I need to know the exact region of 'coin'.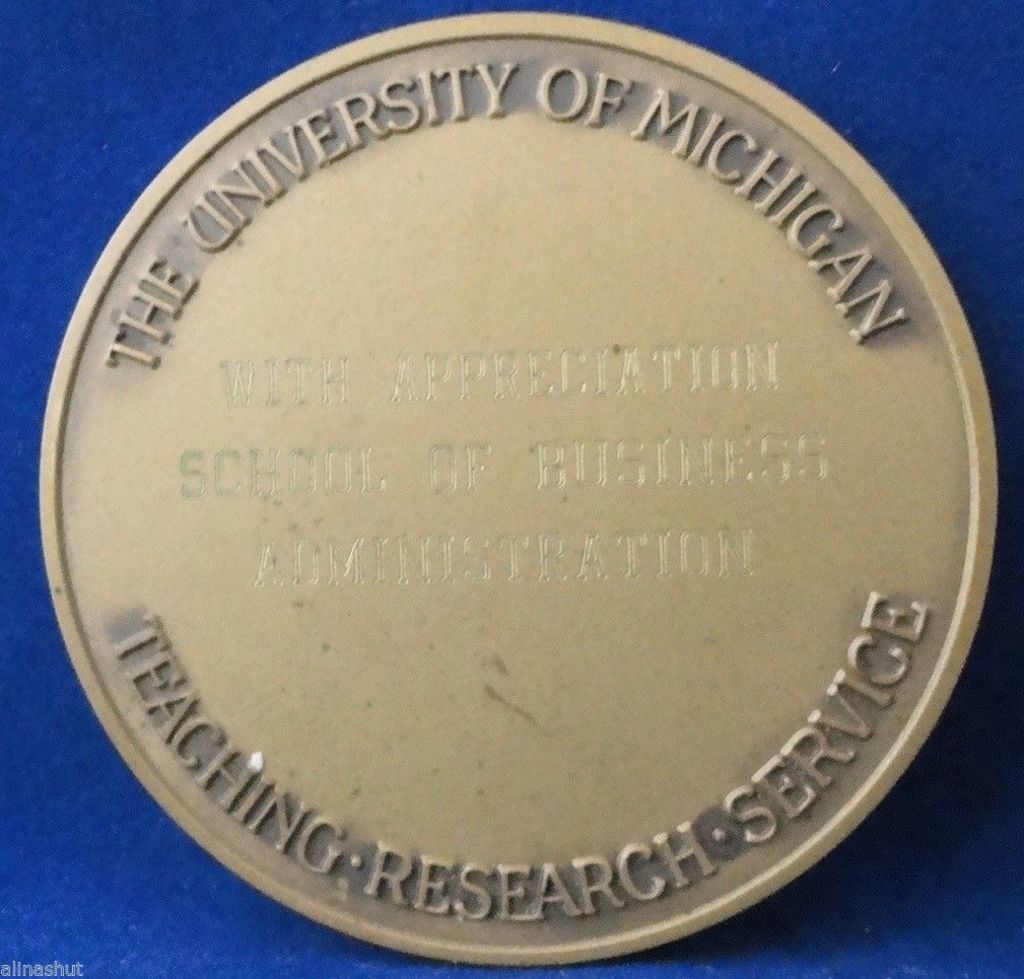
Region: l=41, t=10, r=998, b=966.
